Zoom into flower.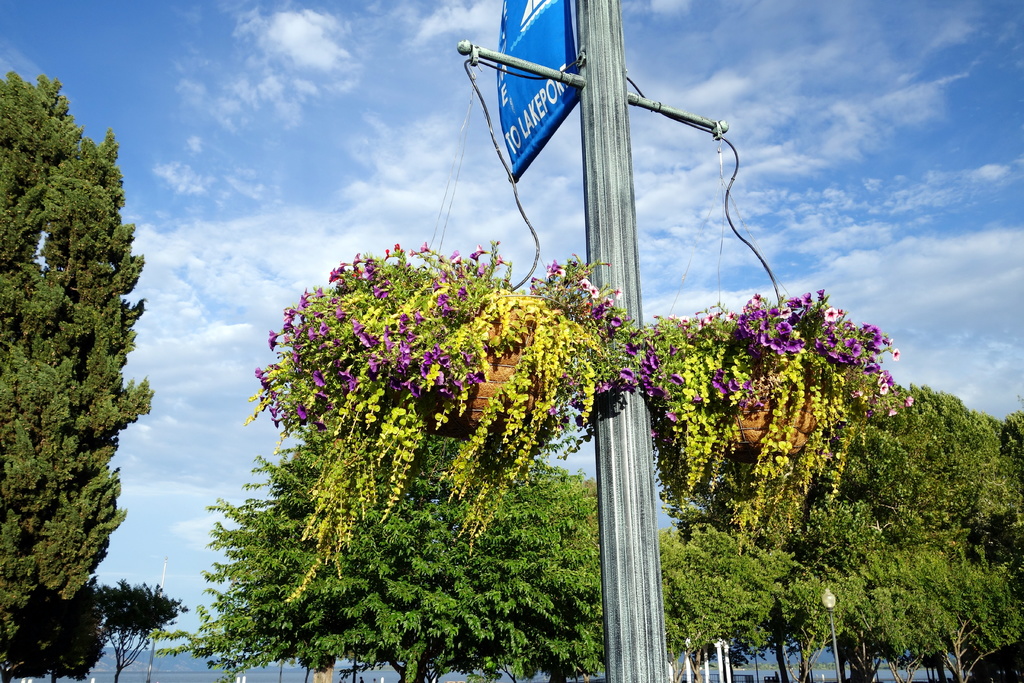
Zoom target: box(822, 307, 837, 321).
